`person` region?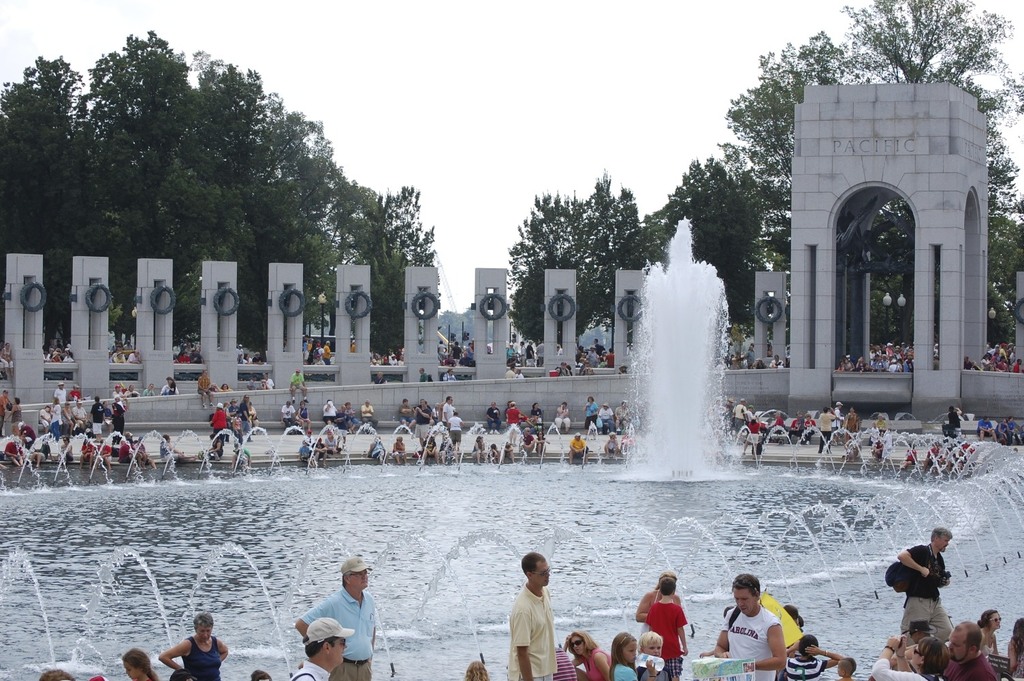
box=[535, 426, 547, 454]
